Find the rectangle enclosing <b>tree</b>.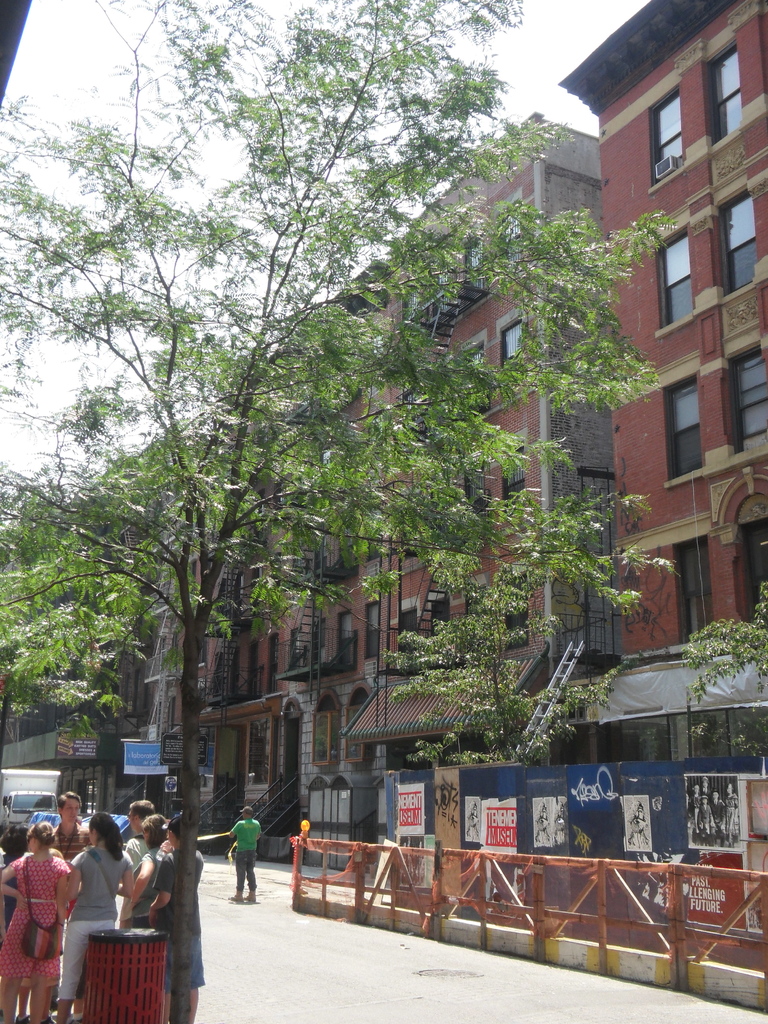
Rect(29, 13, 739, 882).
